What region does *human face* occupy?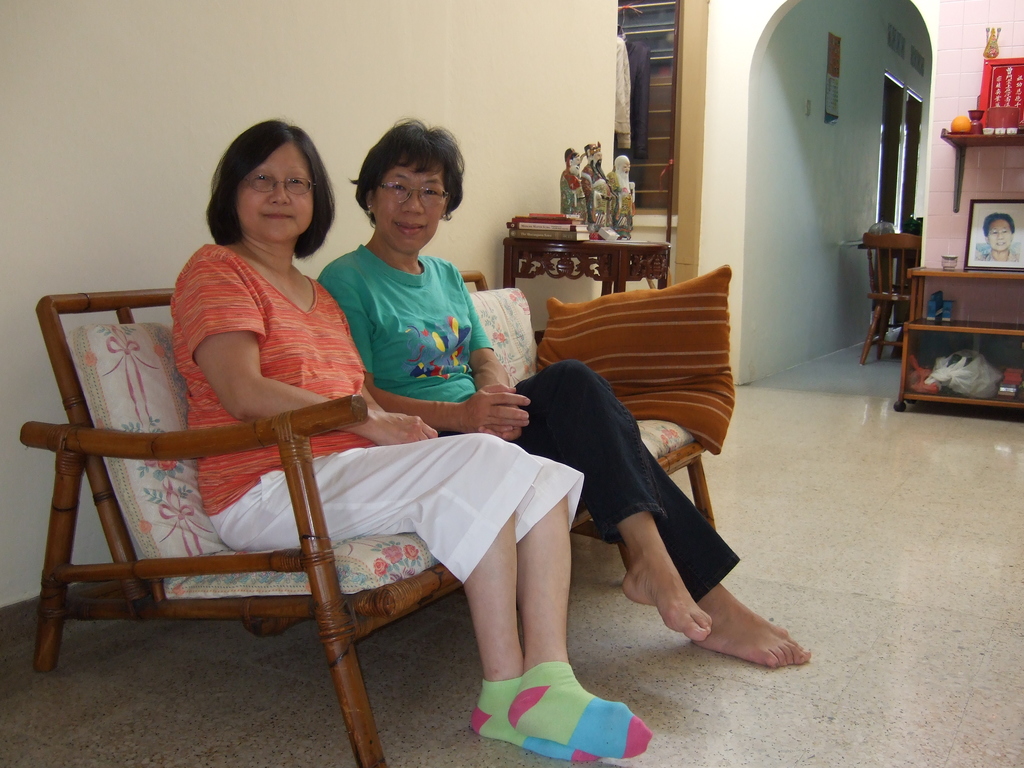
locate(990, 220, 1011, 248).
